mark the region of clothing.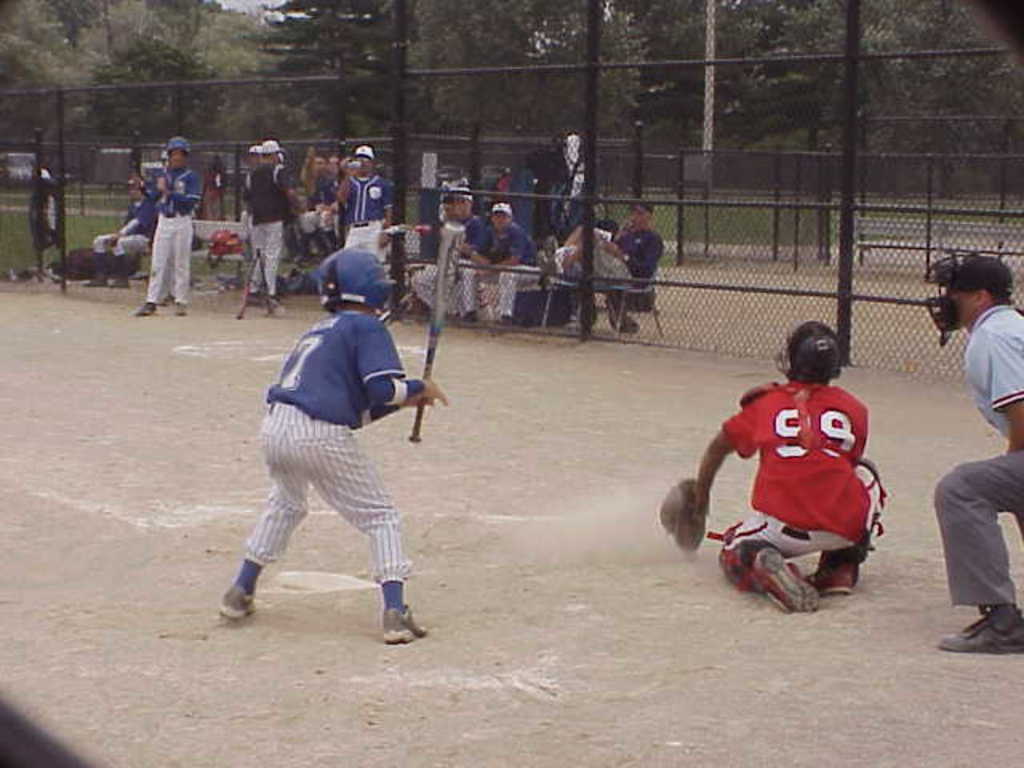
Region: [91, 194, 154, 270].
